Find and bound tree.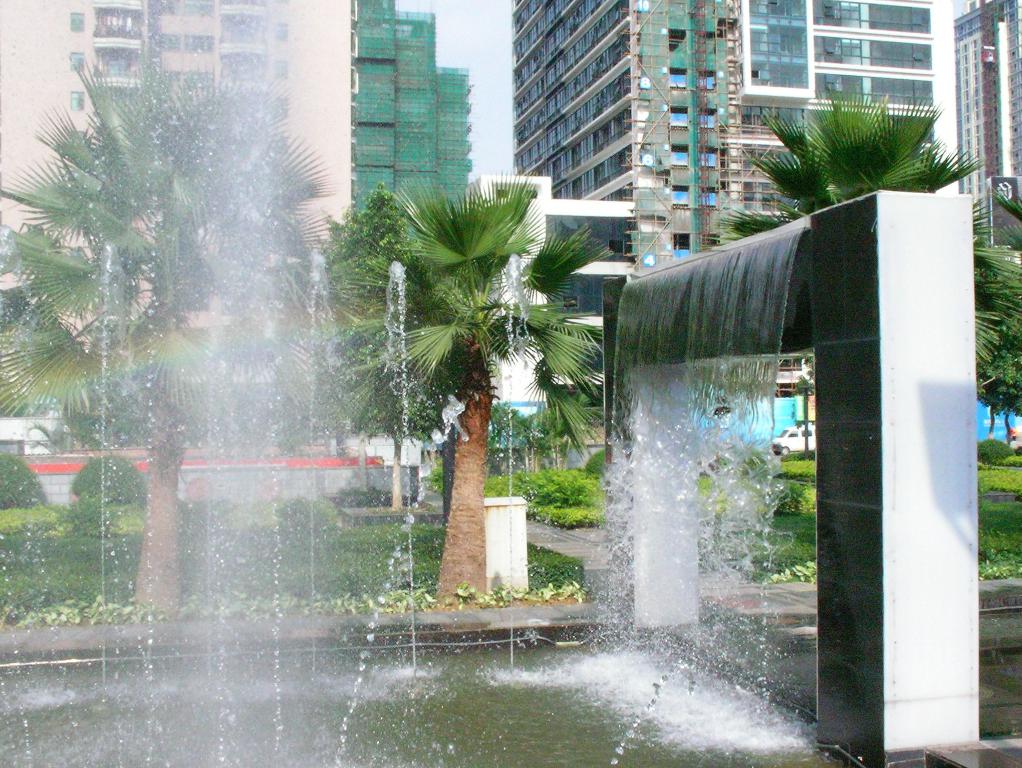
Bound: l=977, t=245, r=1021, b=451.
